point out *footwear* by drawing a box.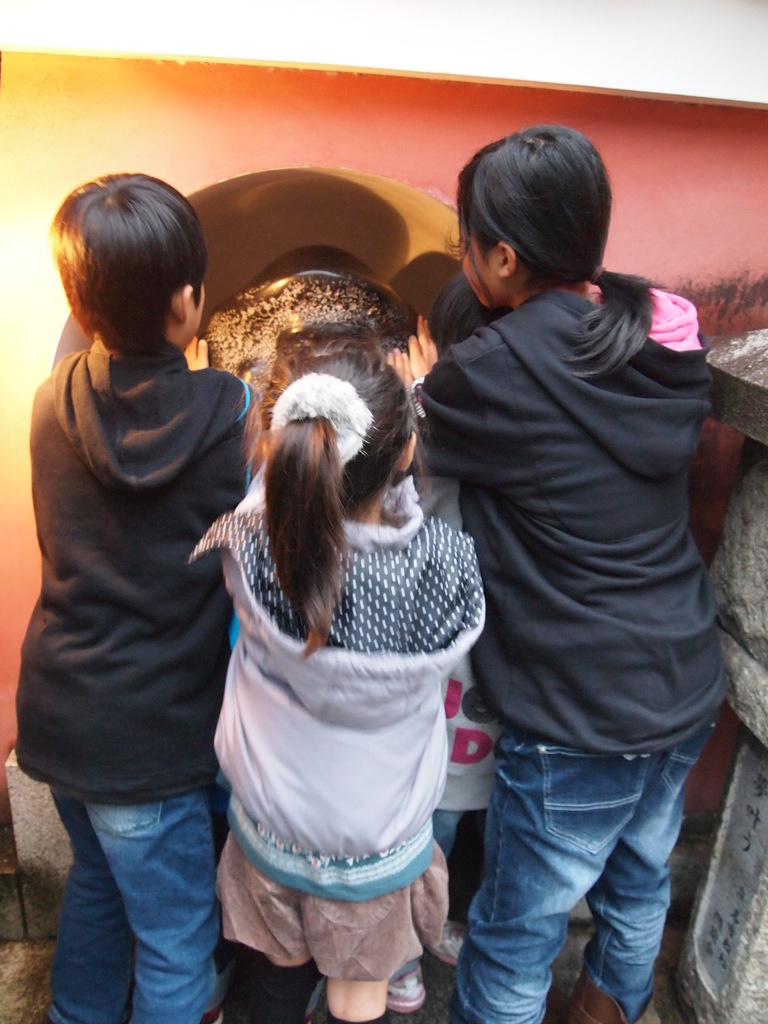
crop(426, 917, 471, 968).
